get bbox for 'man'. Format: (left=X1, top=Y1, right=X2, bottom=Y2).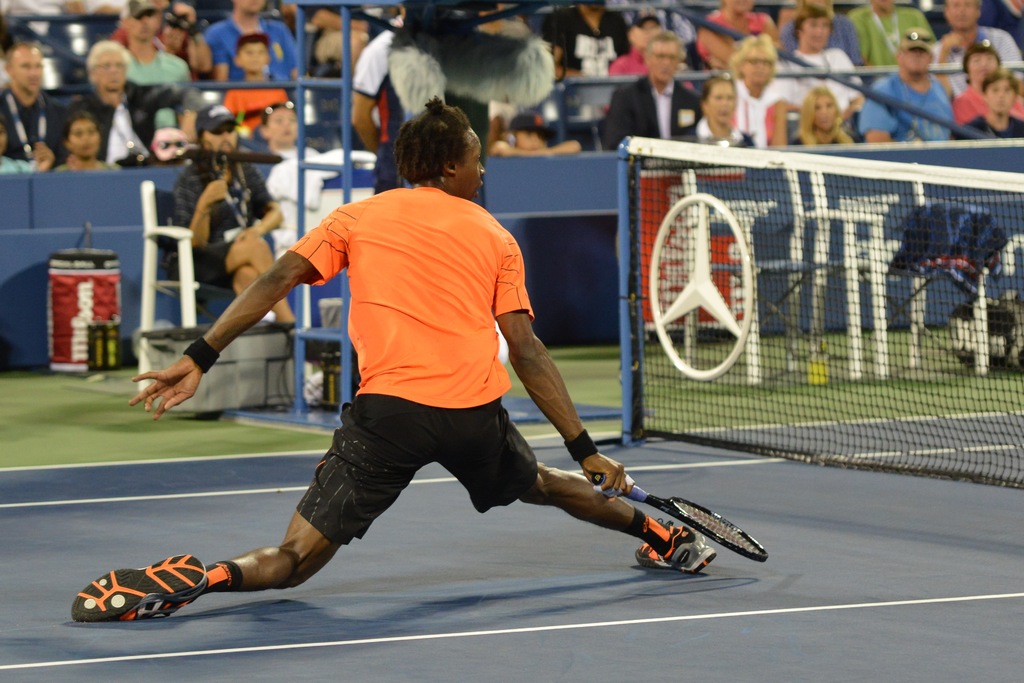
(left=70, top=40, right=186, bottom=157).
